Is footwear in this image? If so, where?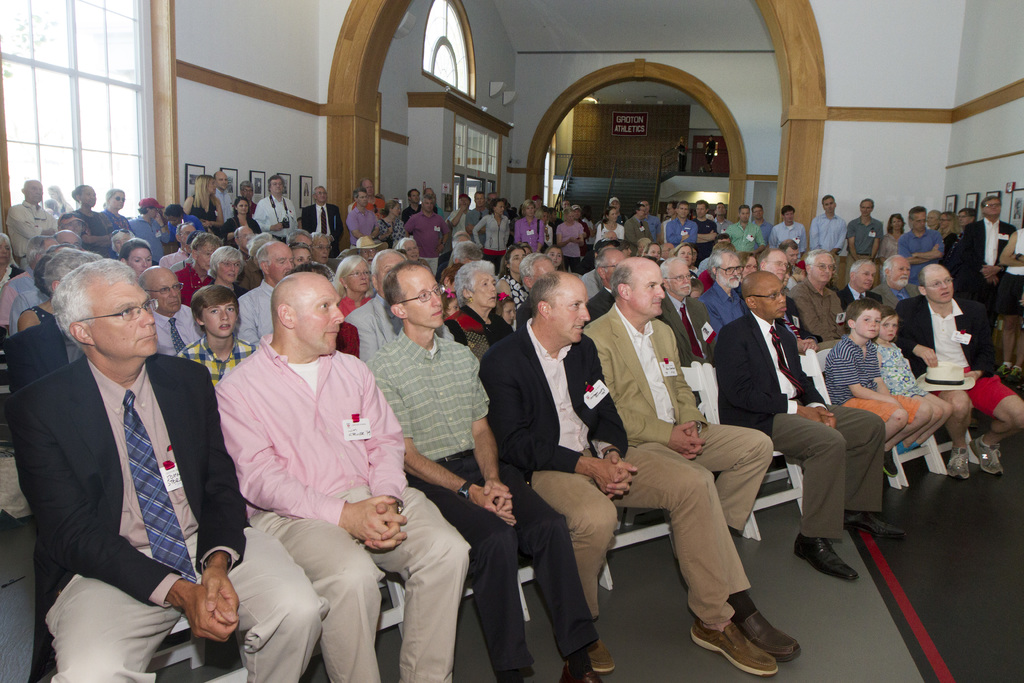
Yes, at box(561, 675, 596, 682).
